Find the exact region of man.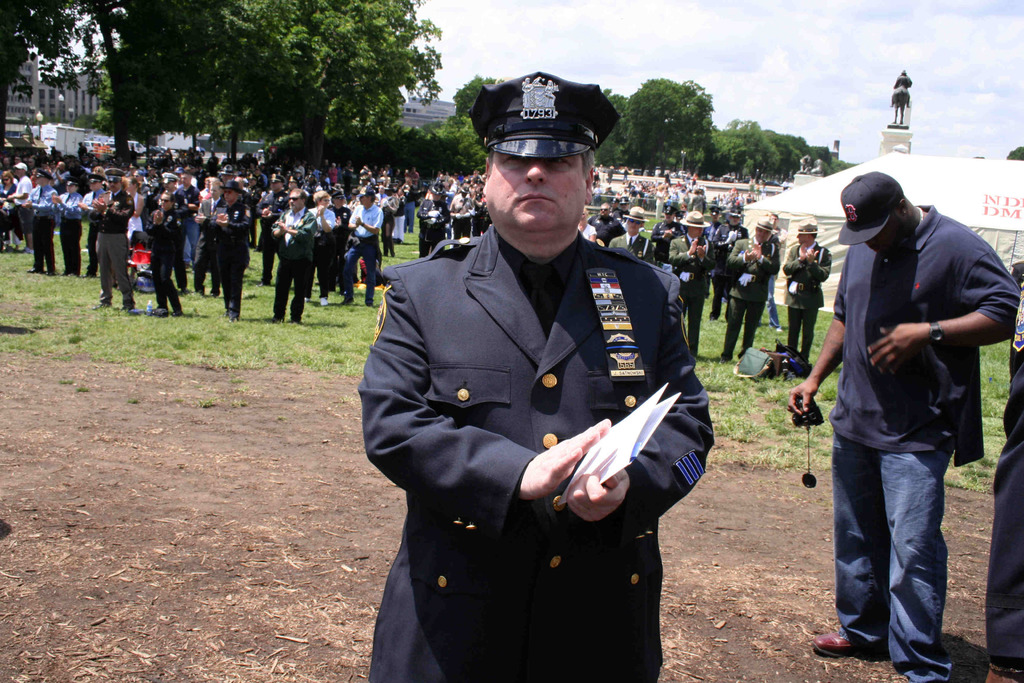
Exact region: x1=799, y1=157, x2=1004, y2=658.
